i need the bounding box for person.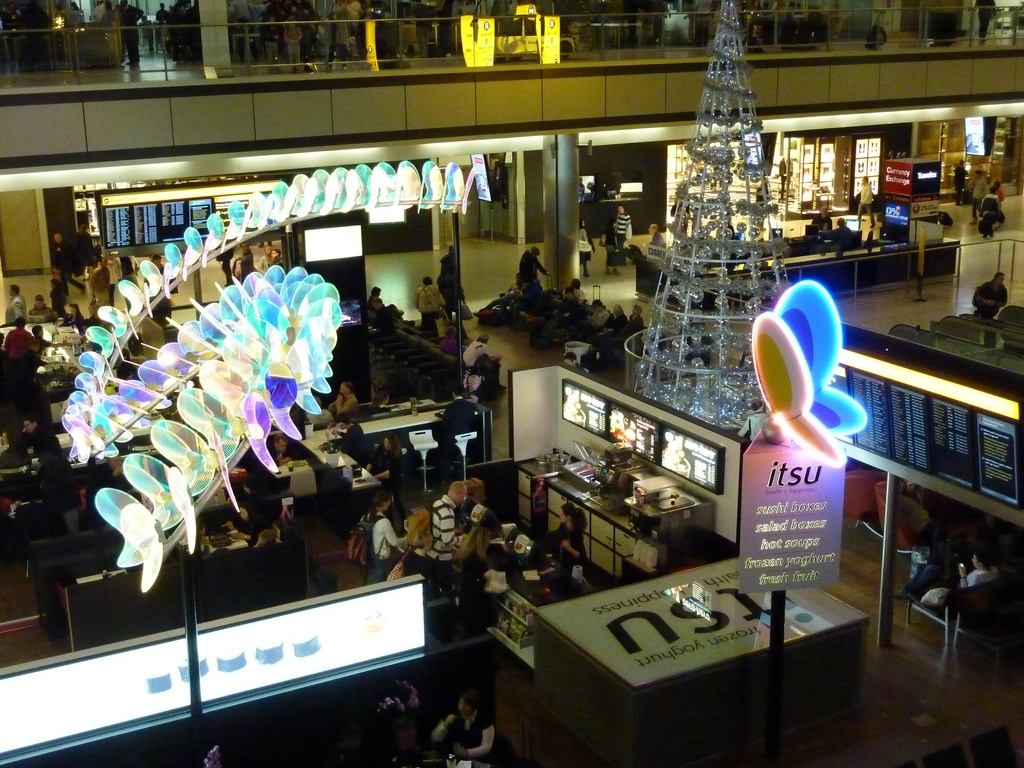
Here it is: box=[264, 431, 294, 465].
